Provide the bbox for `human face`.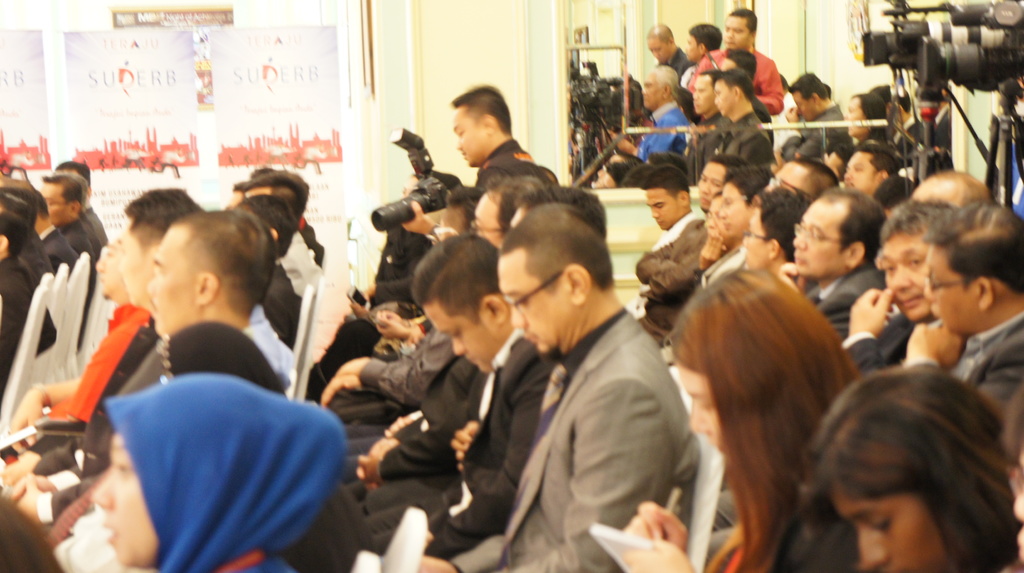
(874,235,926,324).
